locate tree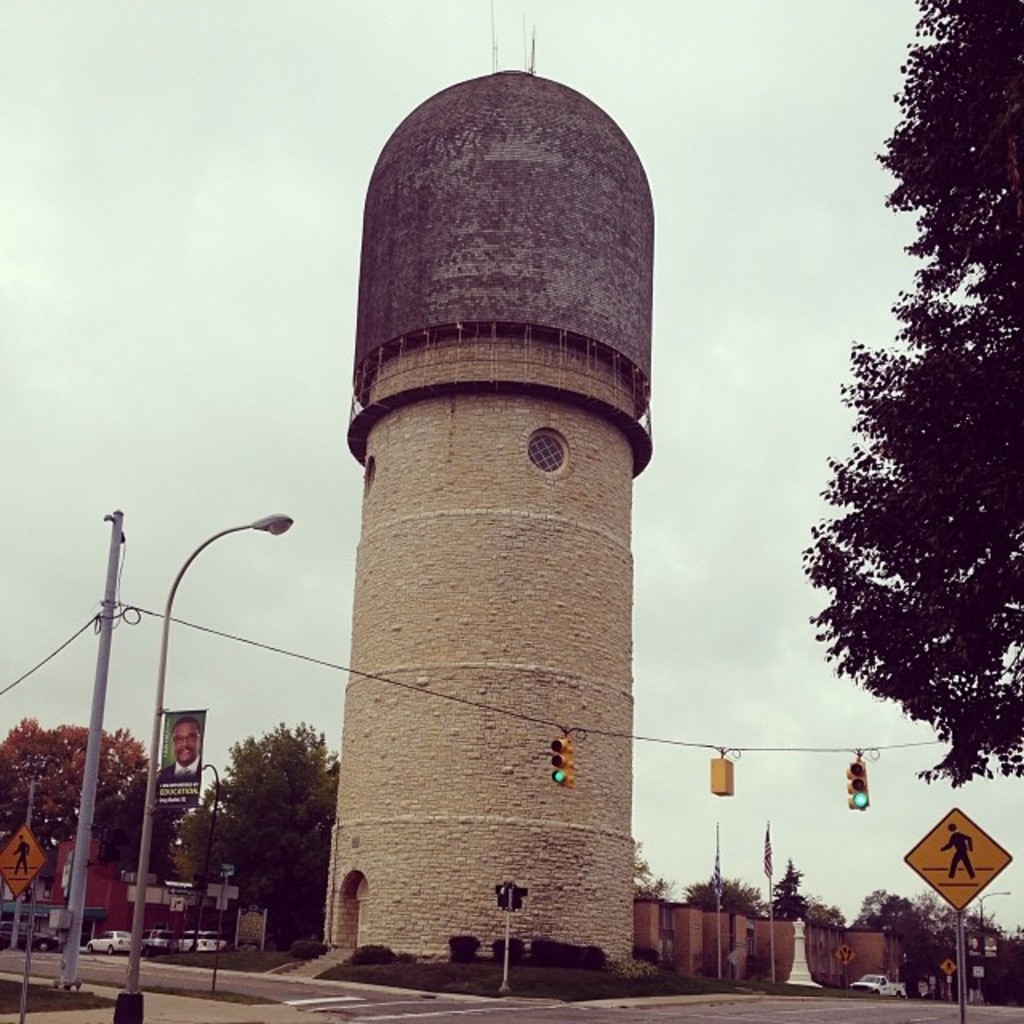
856 882 1022 966
